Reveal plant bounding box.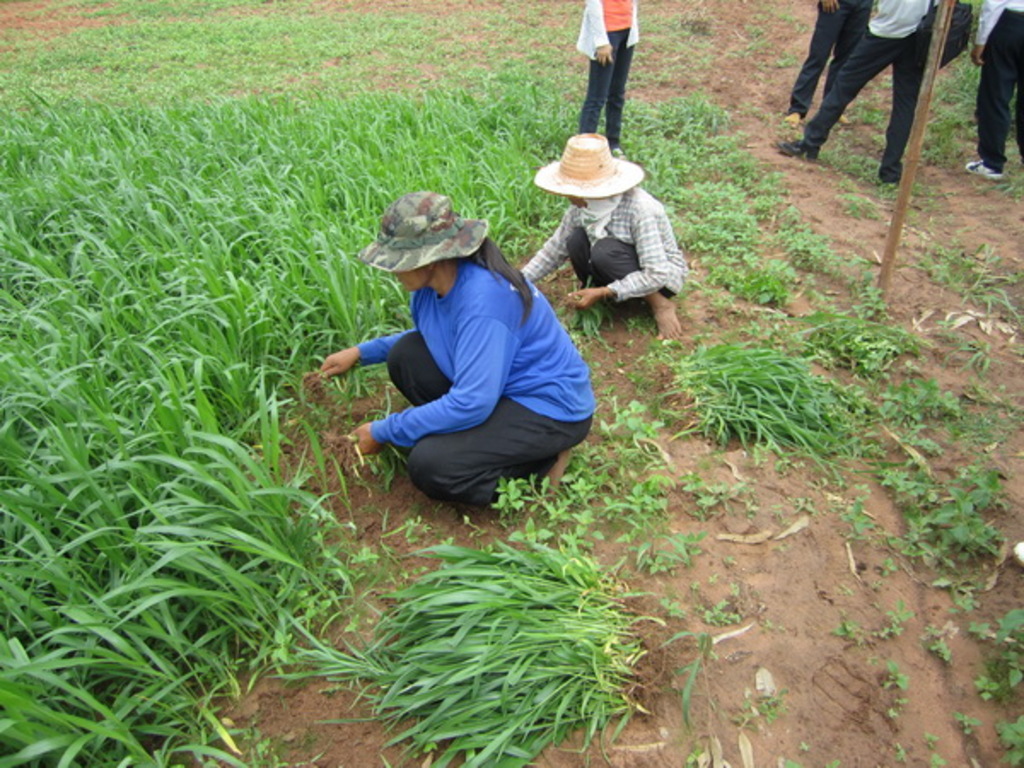
Revealed: 925, 753, 954, 766.
